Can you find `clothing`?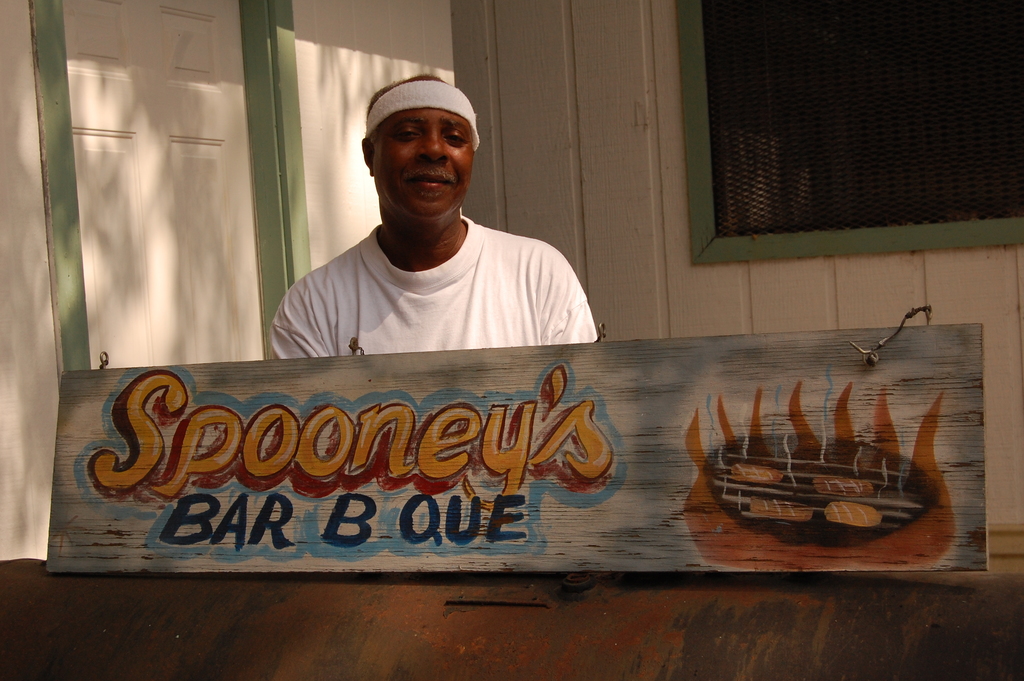
Yes, bounding box: rect(250, 186, 559, 358).
